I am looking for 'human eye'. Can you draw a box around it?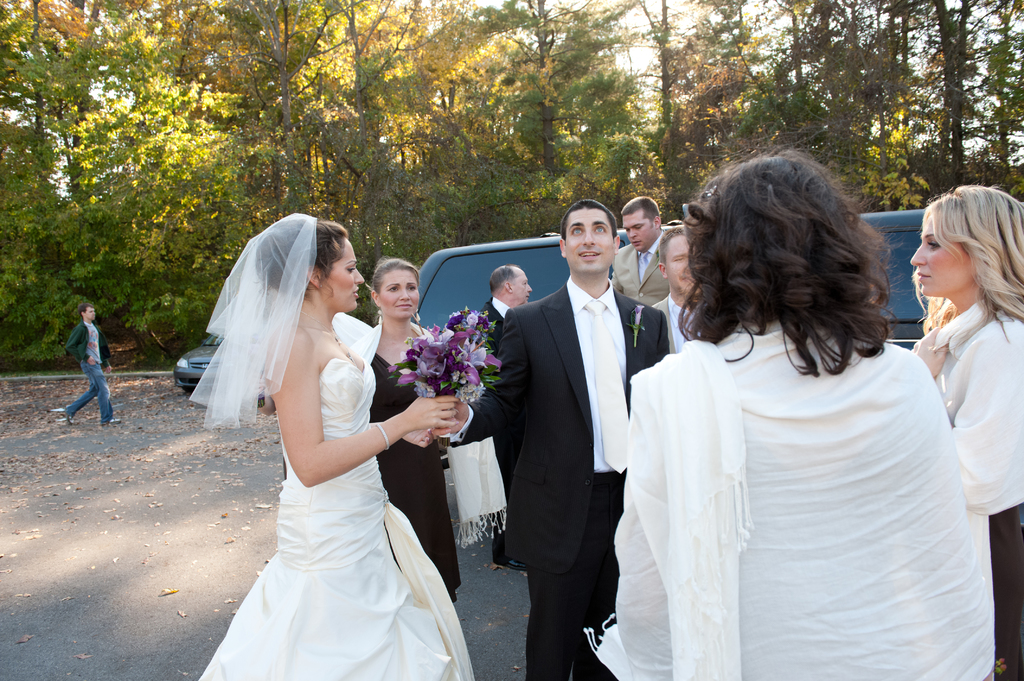
Sure, the bounding box is region(386, 282, 399, 293).
